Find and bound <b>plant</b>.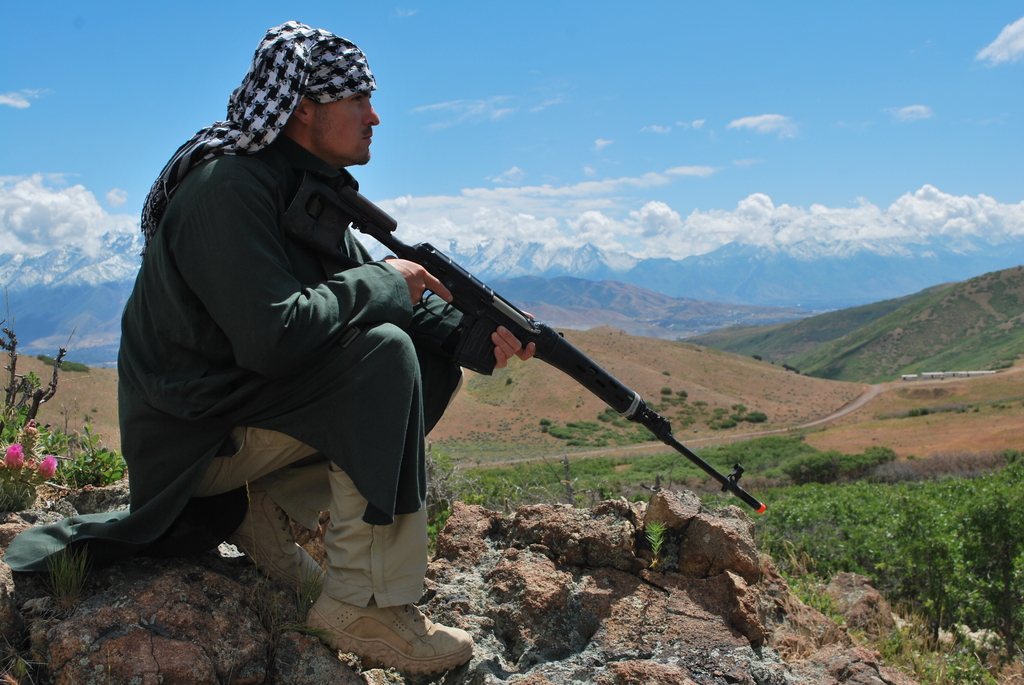
Bound: bbox=(0, 422, 64, 531).
